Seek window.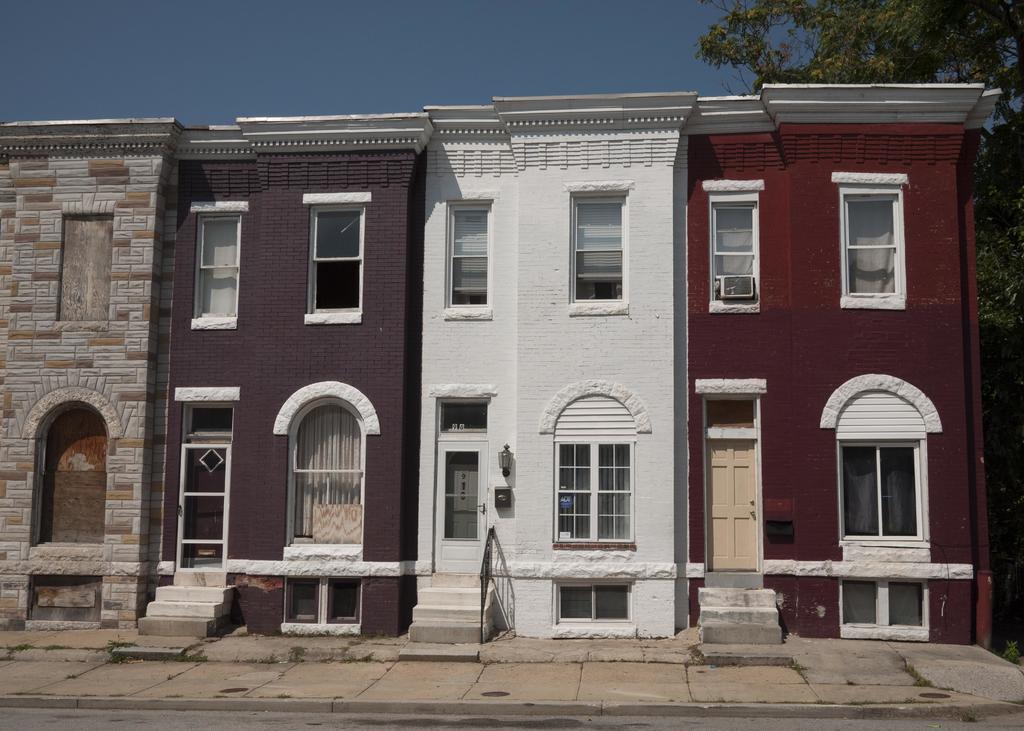
(326, 579, 362, 623).
